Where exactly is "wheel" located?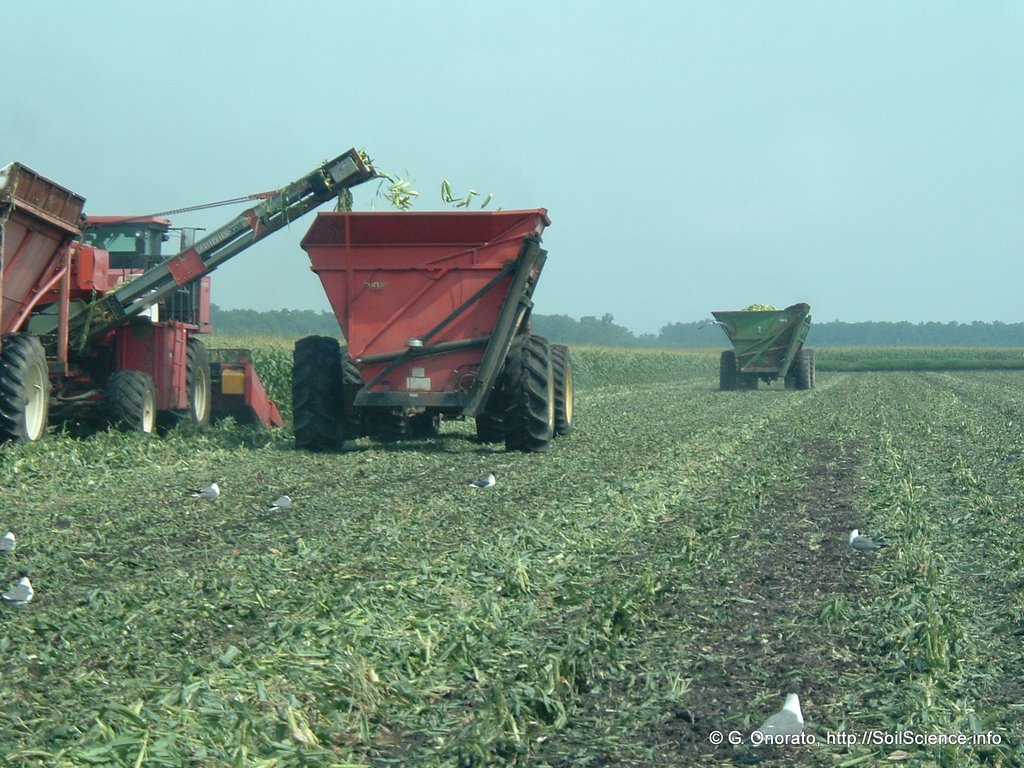
Its bounding box is 413, 410, 443, 436.
